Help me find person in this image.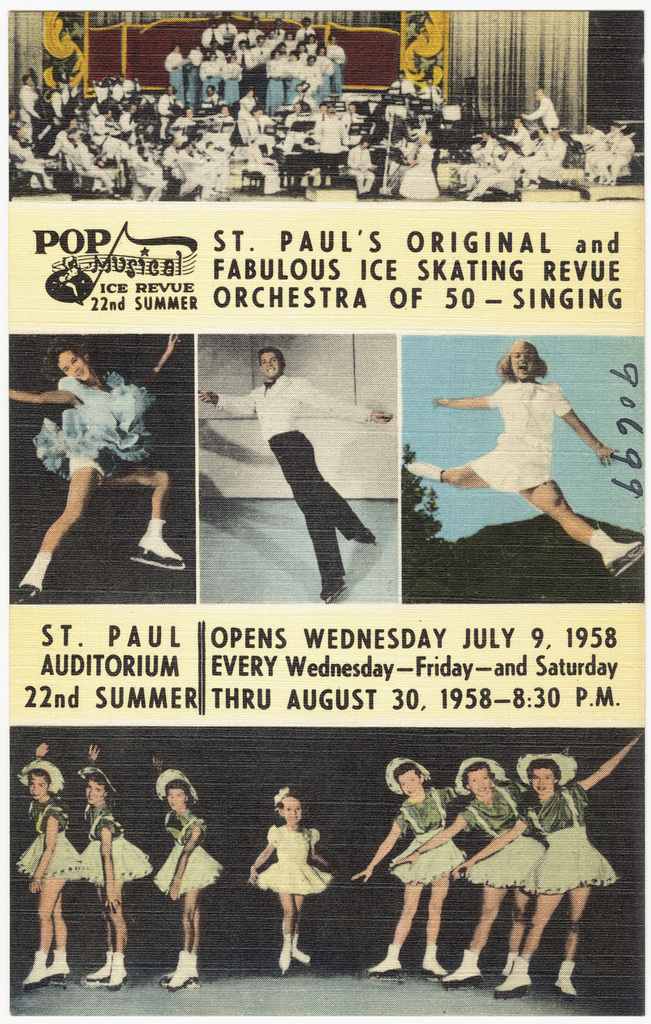
Found it: x1=0 y1=7 x2=634 y2=193.
